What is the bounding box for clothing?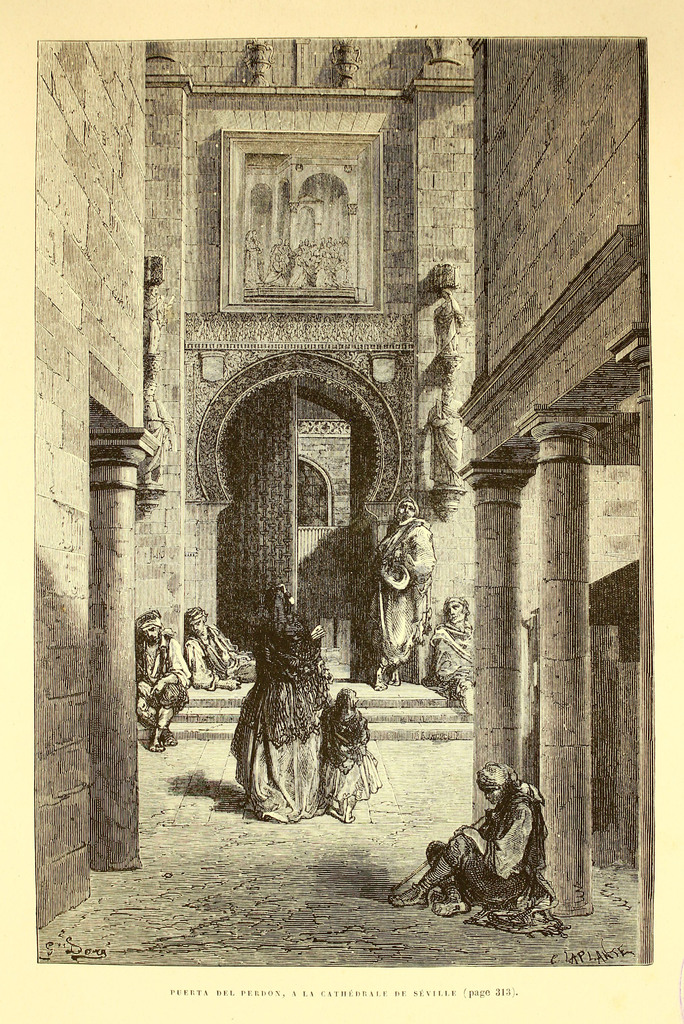
pyautogui.locateOnScreen(180, 614, 257, 687).
